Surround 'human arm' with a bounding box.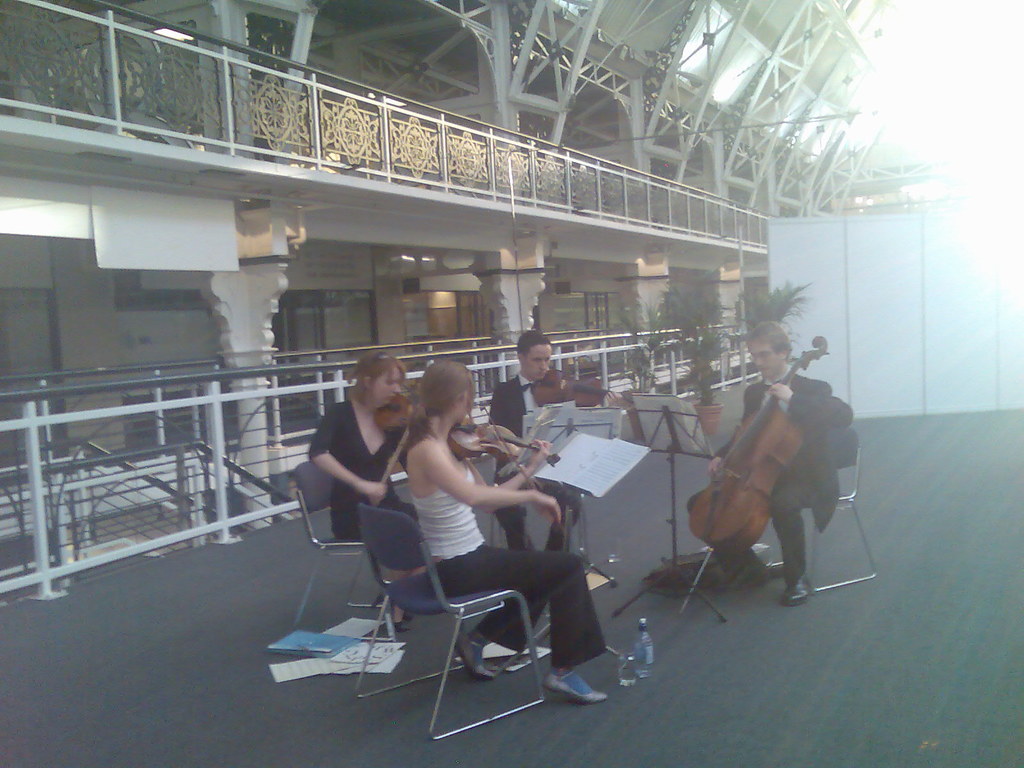
bbox=(706, 386, 758, 472).
